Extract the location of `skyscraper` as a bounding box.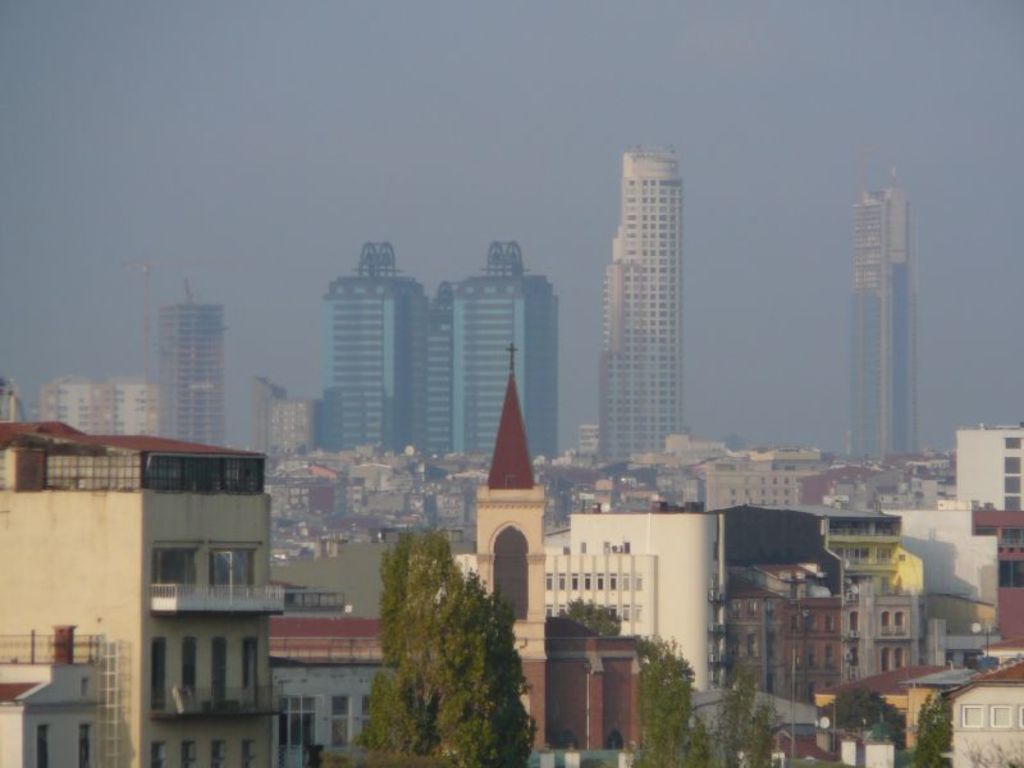
pyautogui.locateOnScreen(599, 142, 682, 465).
